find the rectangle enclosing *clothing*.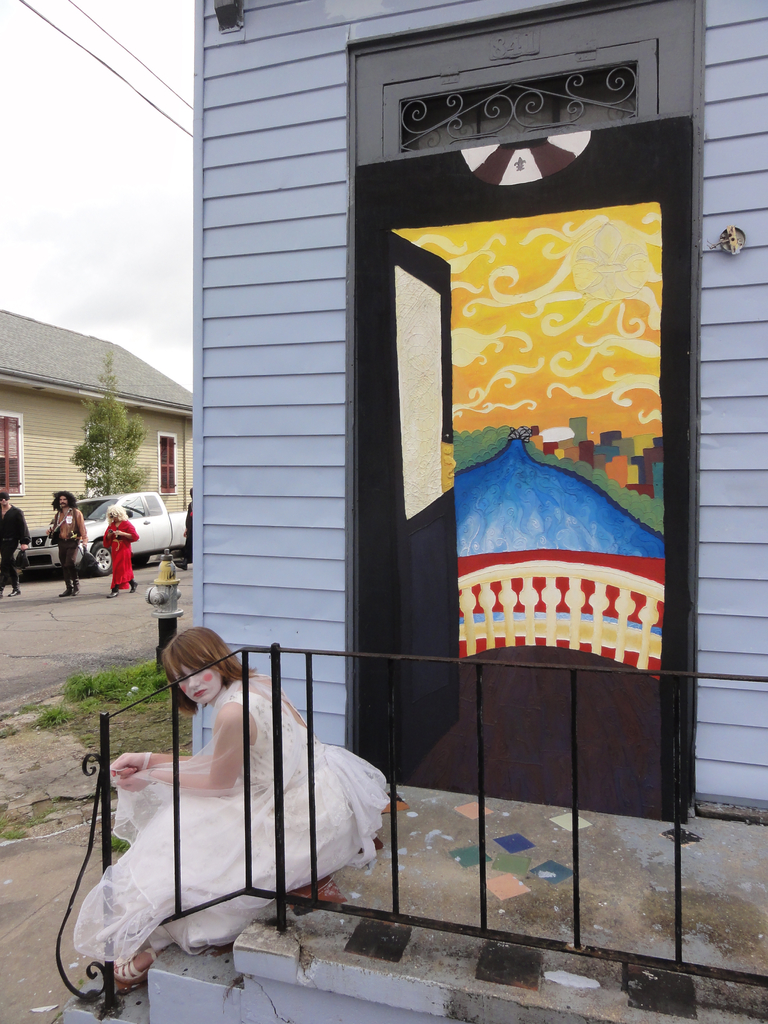
region(105, 518, 140, 586).
